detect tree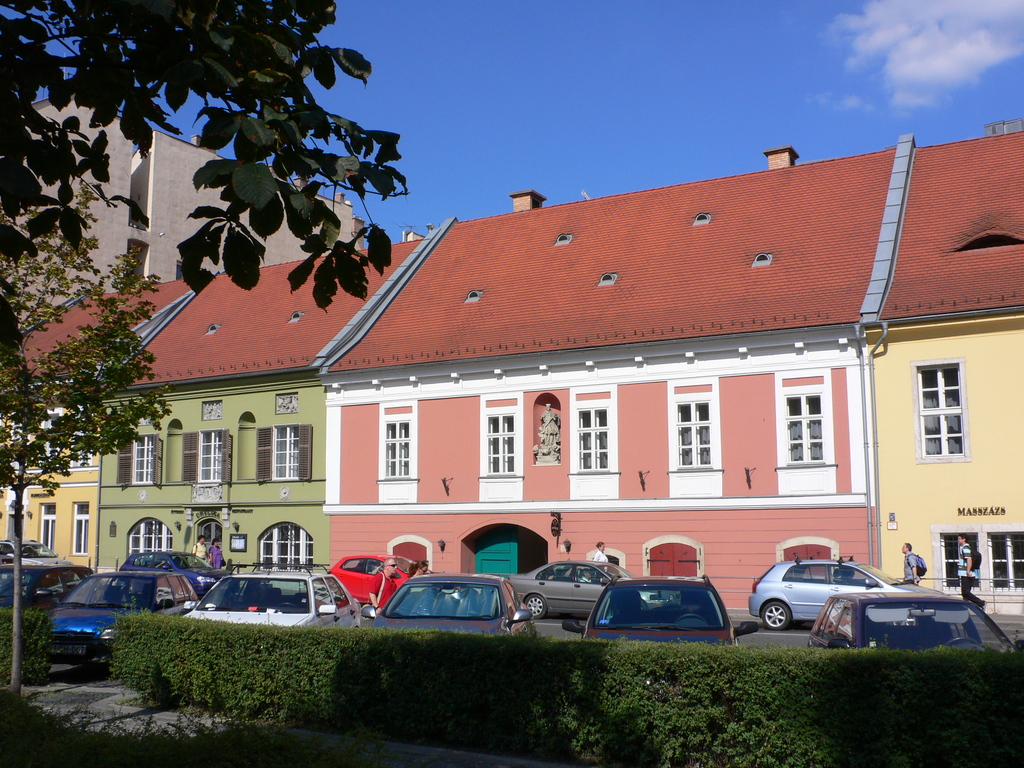
crop(0, 0, 410, 352)
